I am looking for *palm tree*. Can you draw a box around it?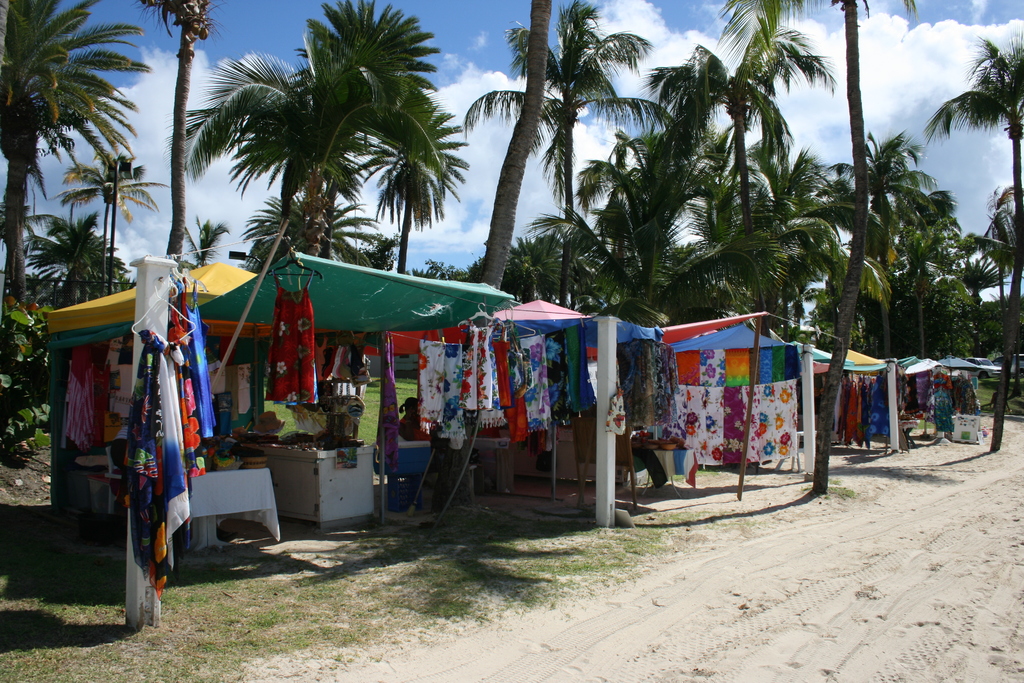
Sure, the bounding box is 775, 167, 873, 285.
